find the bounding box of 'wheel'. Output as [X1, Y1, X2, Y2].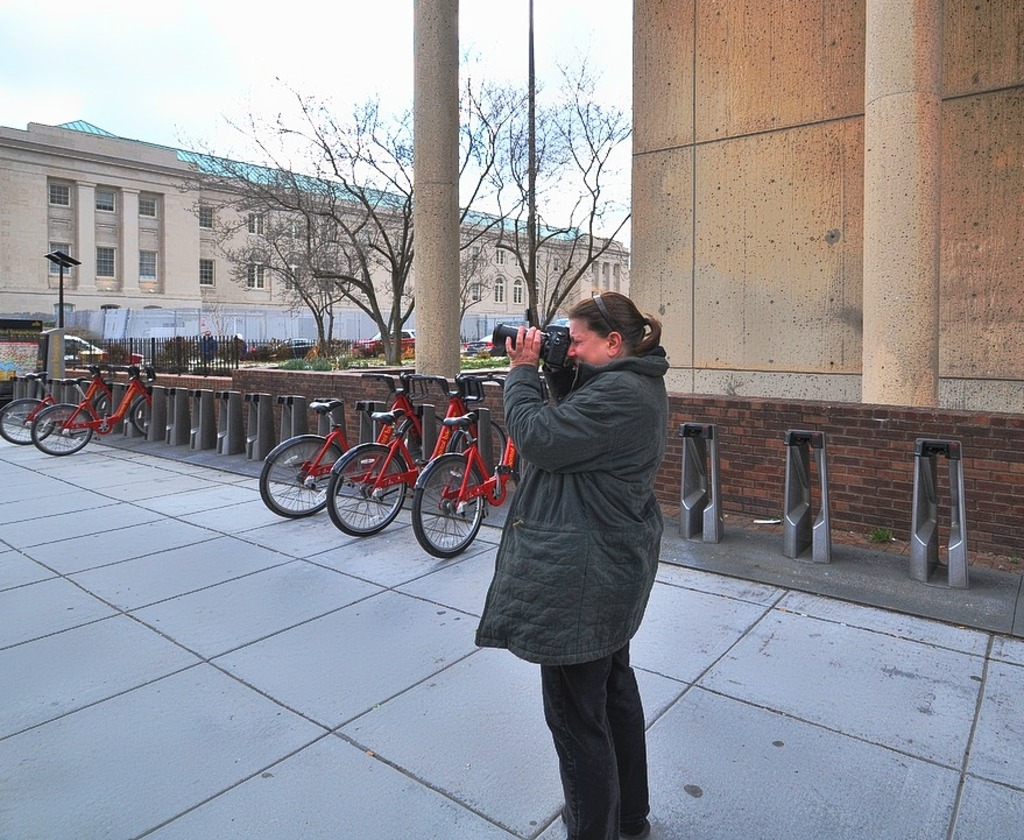
[0, 401, 55, 445].
